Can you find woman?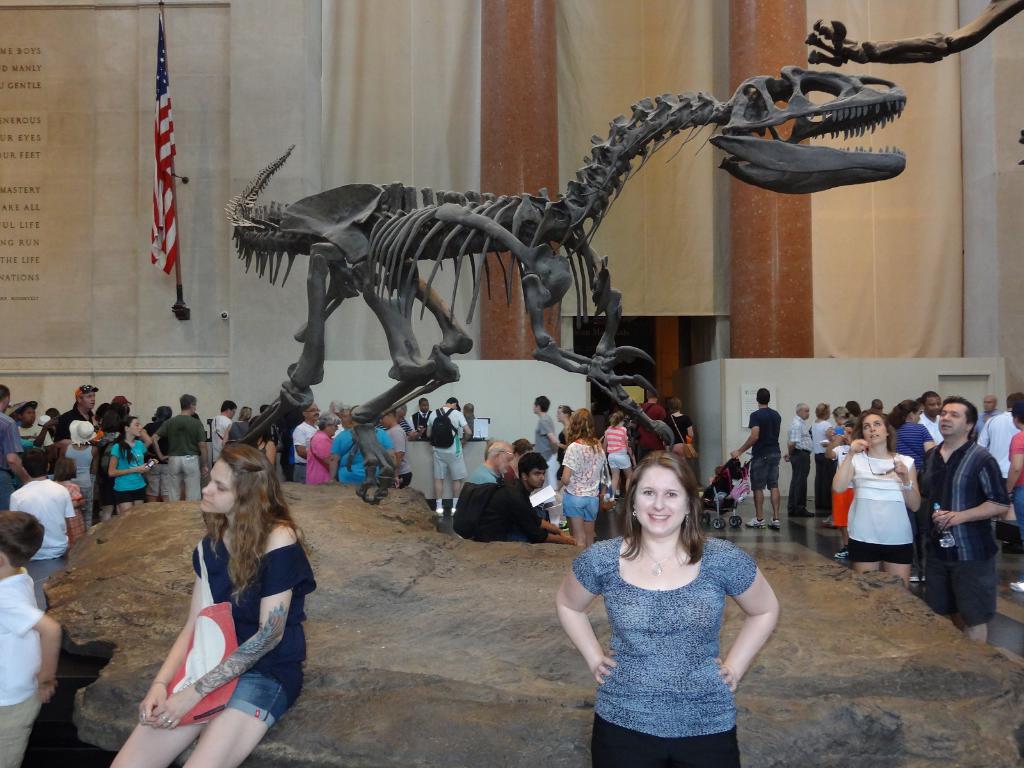
Yes, bounding box: {"left": 666, "top": 397, "right": 696, "bottom": 454}.
